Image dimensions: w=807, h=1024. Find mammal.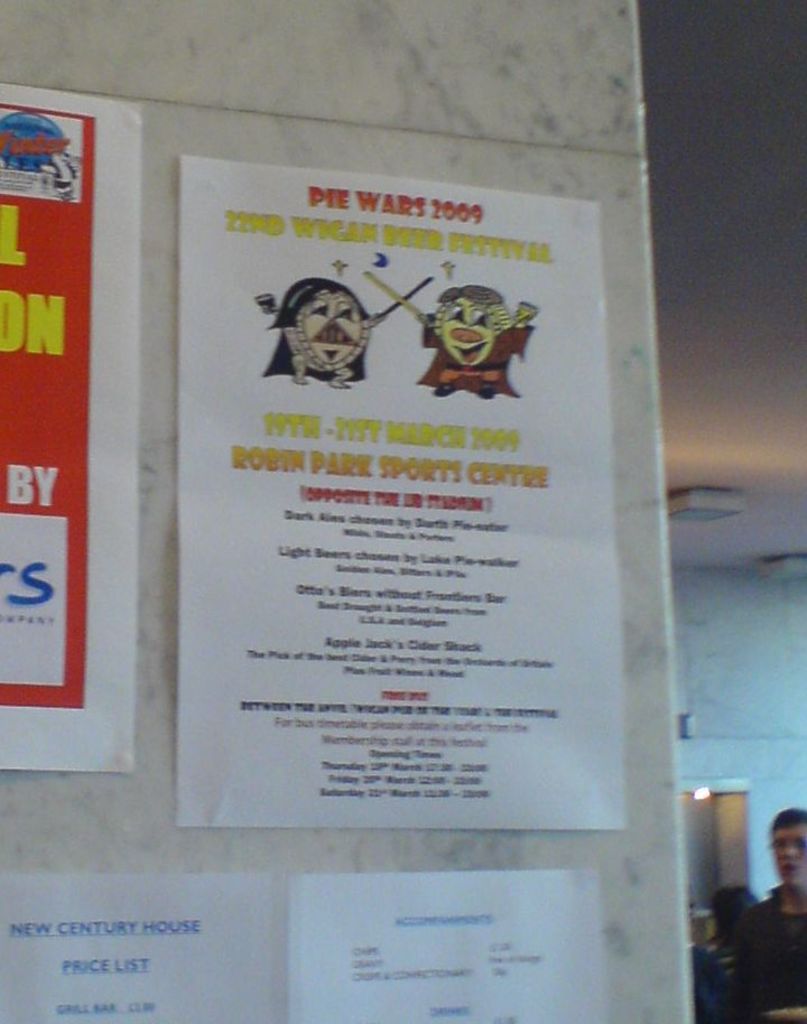
<region>275, 272, 387, 390</region>.
